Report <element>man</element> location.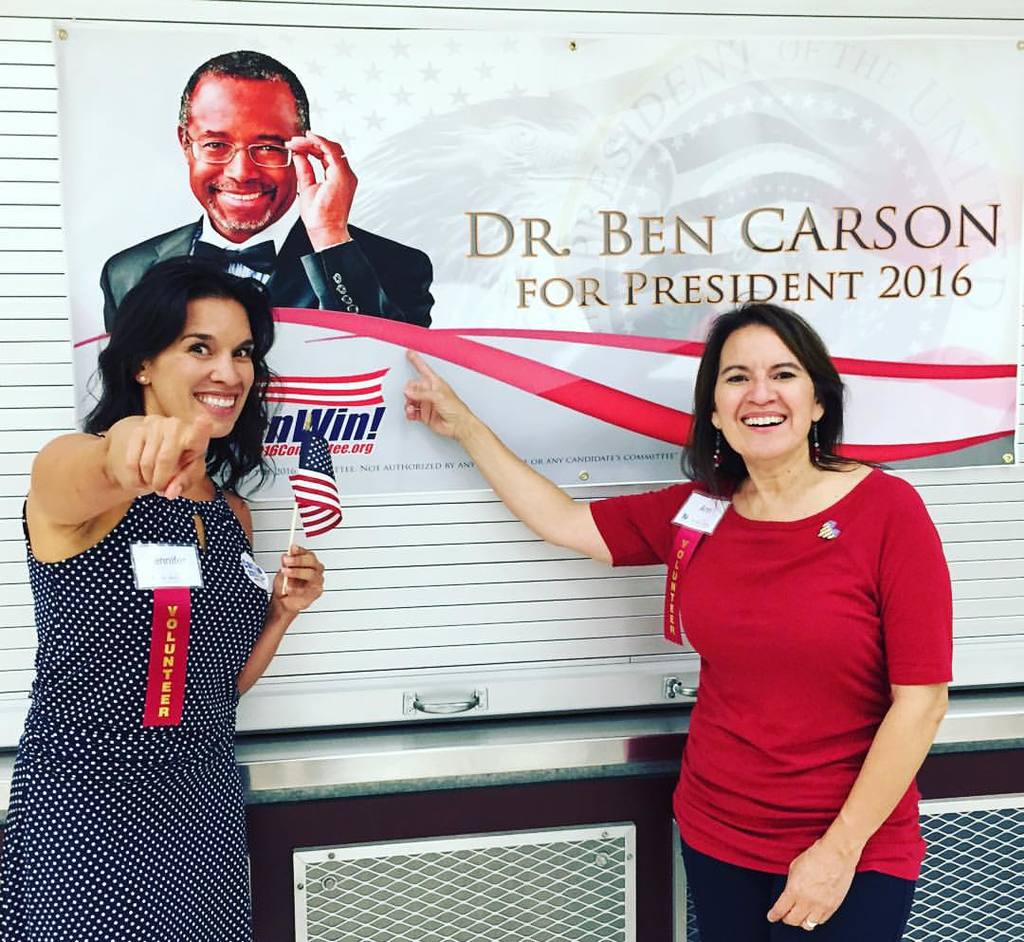
Report: detection(139, 89, 427, 315).
